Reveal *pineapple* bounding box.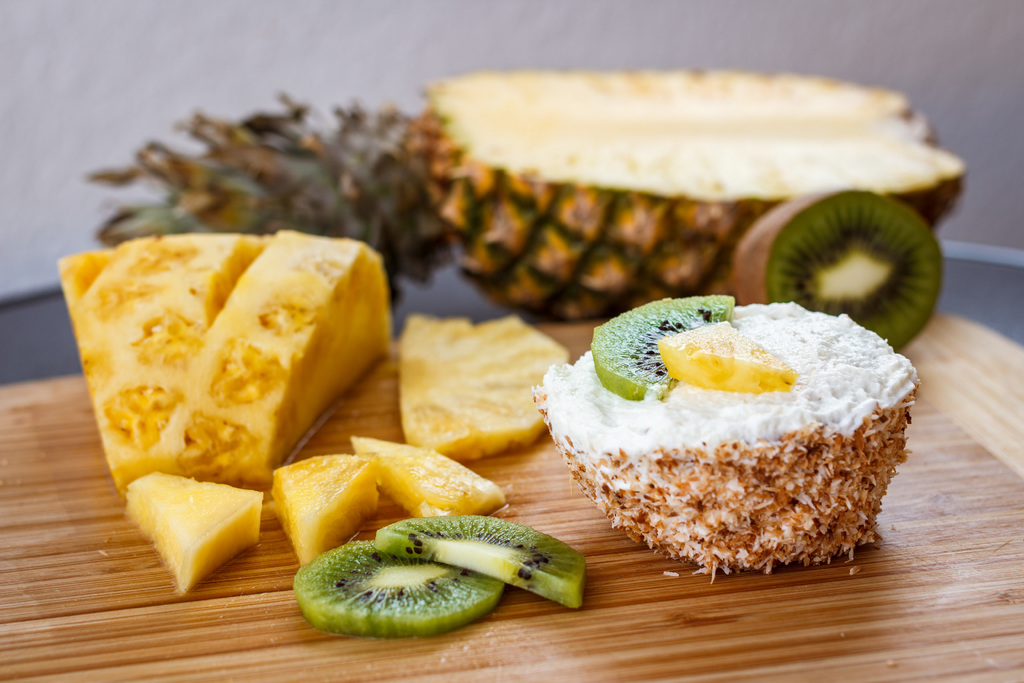
Revealed: x1=348, y1=432, x2=515, y2=520.
